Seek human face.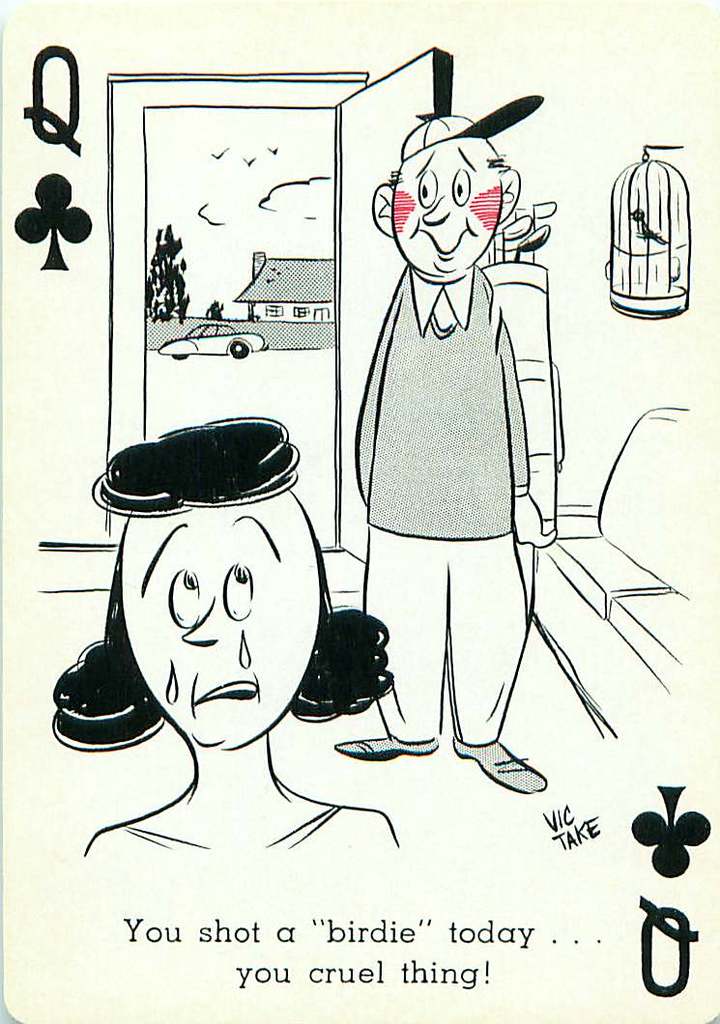
[x1=389, y1=136, x2=503, y2=285].
